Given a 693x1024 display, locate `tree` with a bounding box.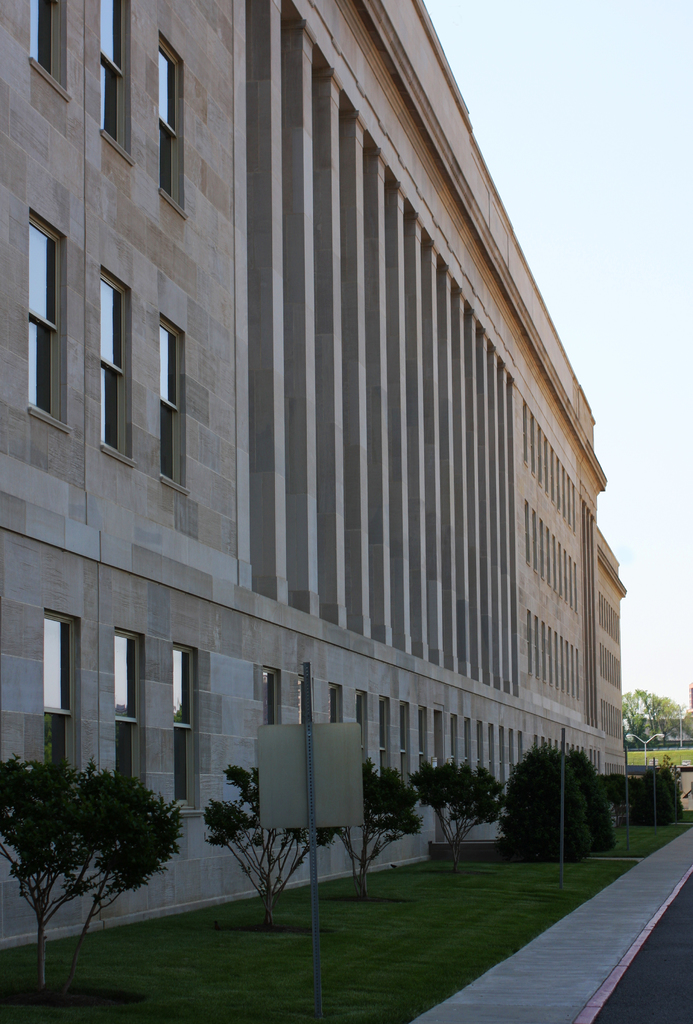
Located: 318/762/416/907.
